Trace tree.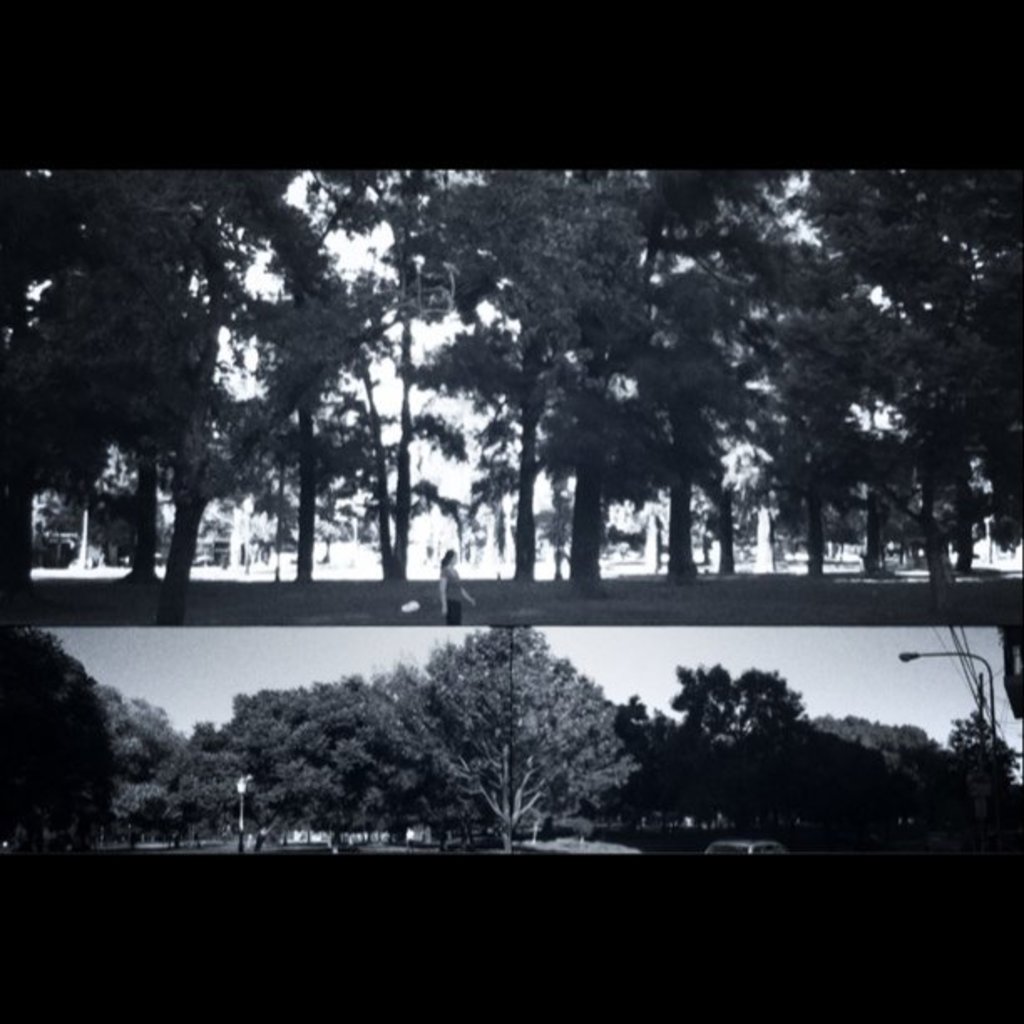
Traced to (left=616, top=656, right=817, bottom=853).
